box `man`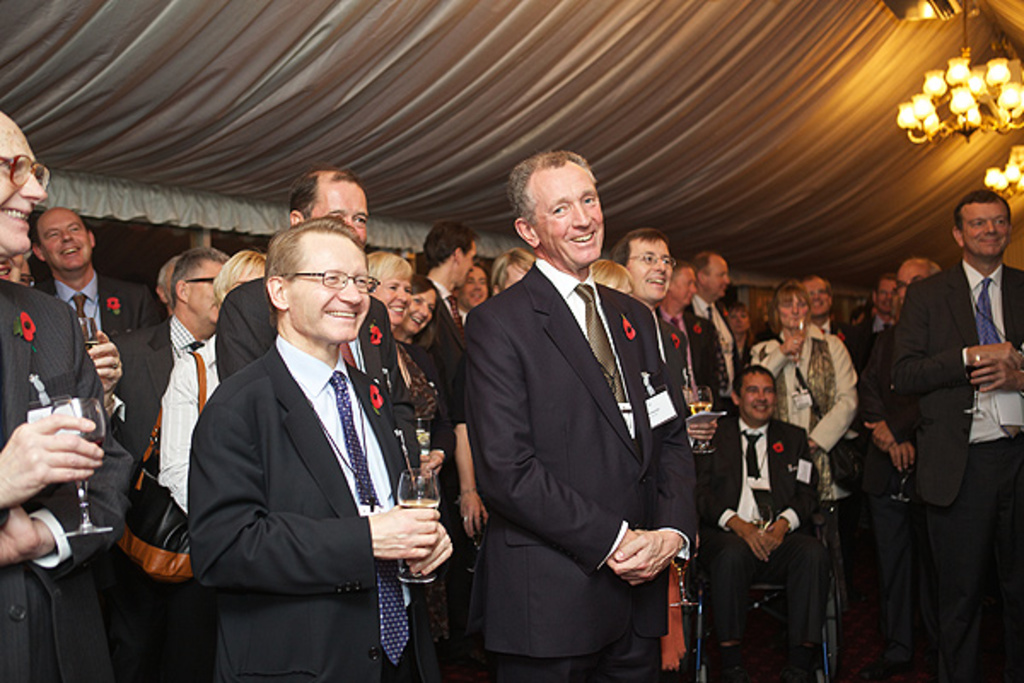
bbox(701, 353, 826, 681)
